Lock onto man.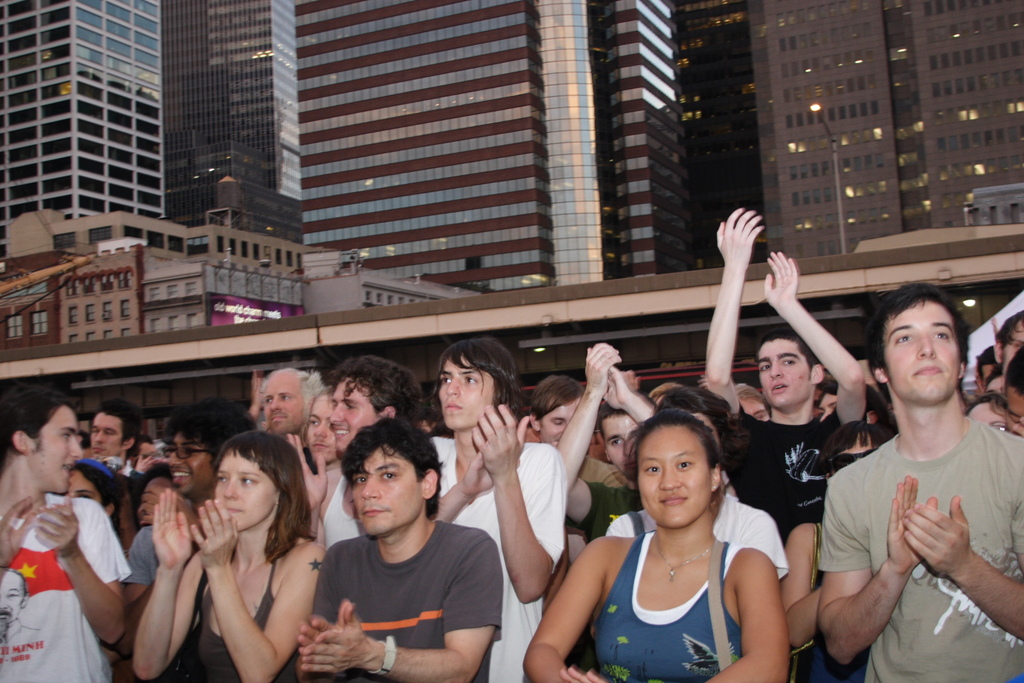
Locked: rect(803, 256, 1023, 680).
